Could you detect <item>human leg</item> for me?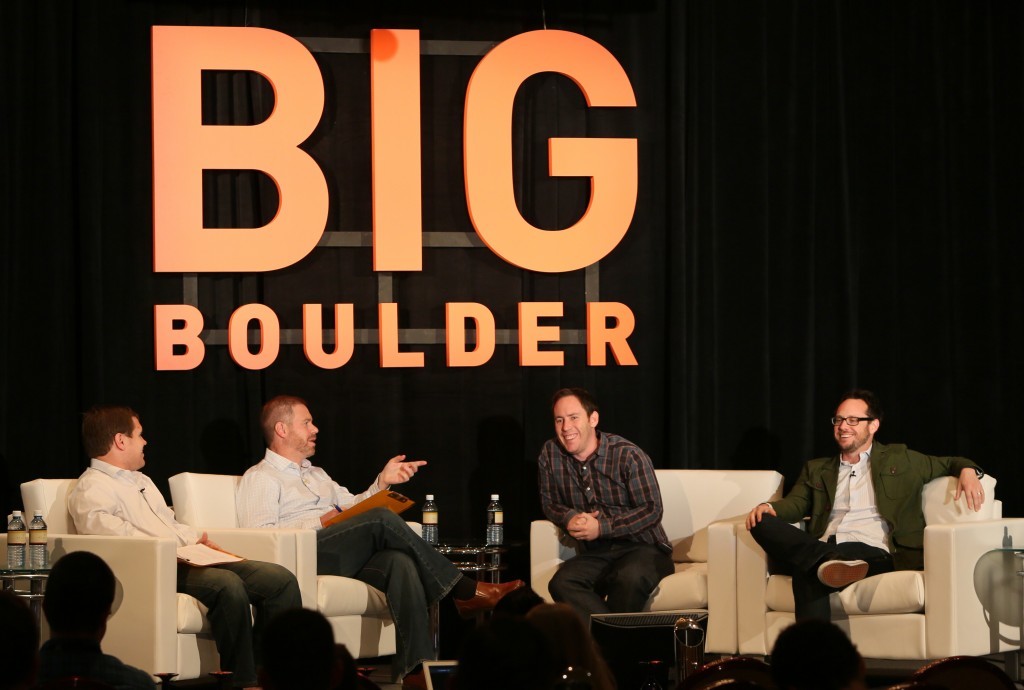
Detection result: {"x1": 353, "y1": 552, "x2": 436, "y2": 685}.
